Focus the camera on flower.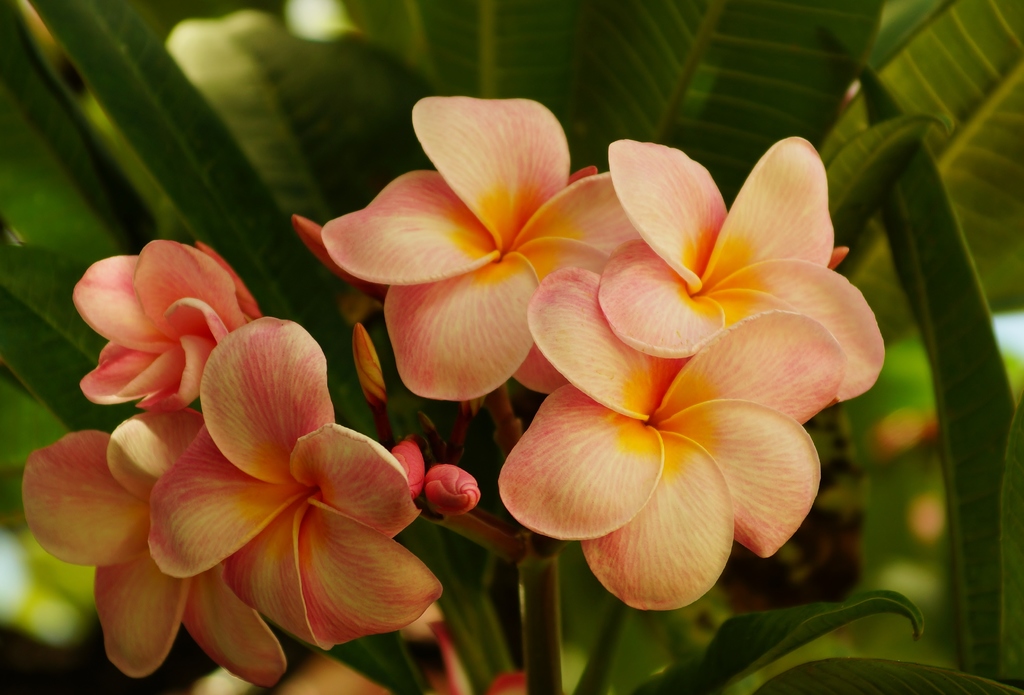
Focus region: detection(479, 159, 886, 600).
